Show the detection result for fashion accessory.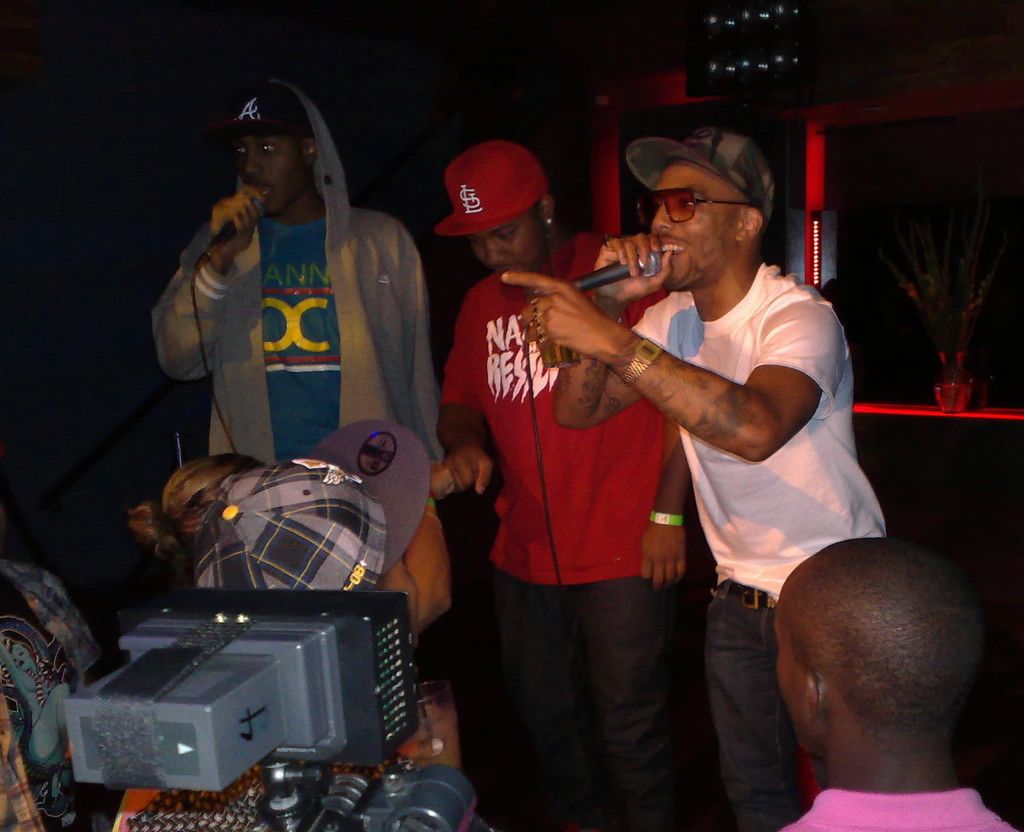
189/417/433/589.
